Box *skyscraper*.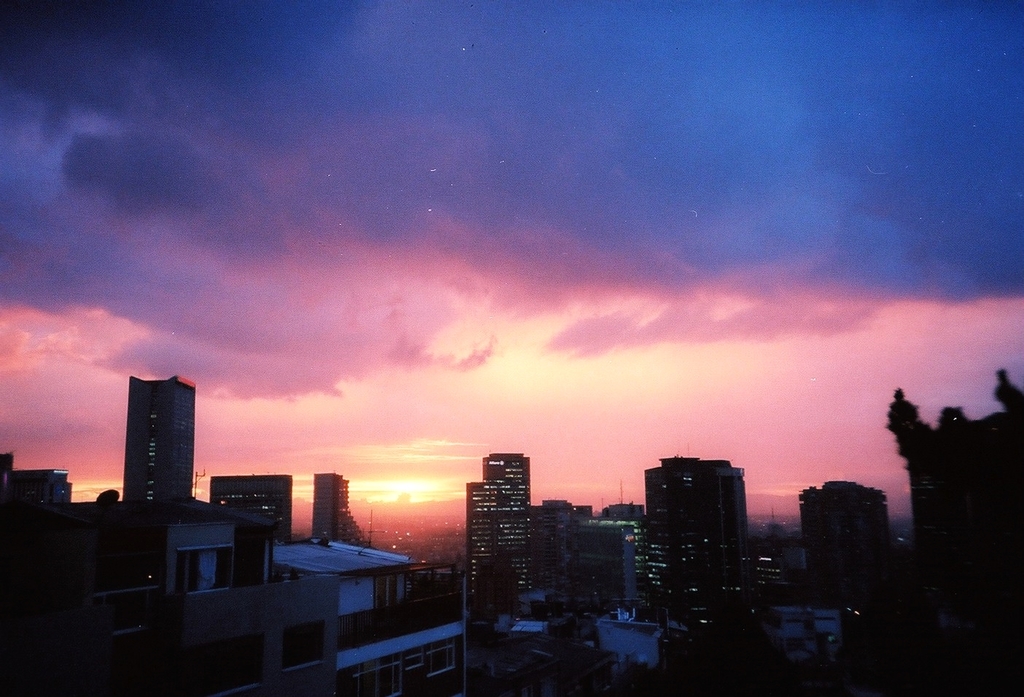
select_region(305, 466, 361, 550).
